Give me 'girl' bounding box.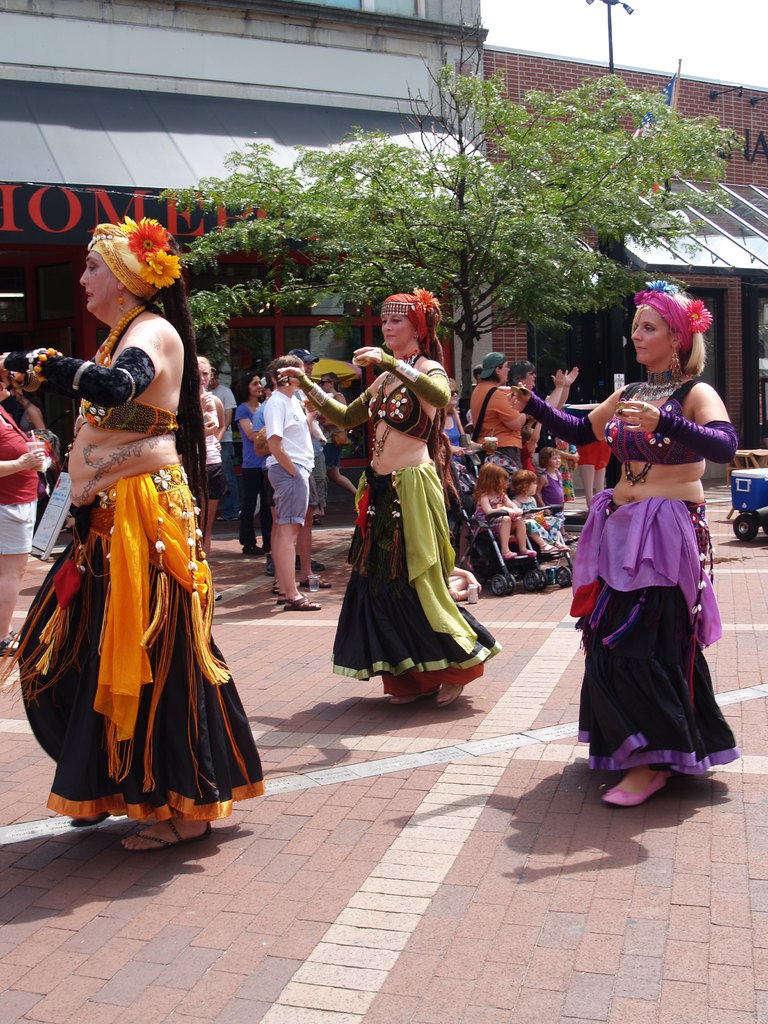
bbox(228, 371, 284, 566).
